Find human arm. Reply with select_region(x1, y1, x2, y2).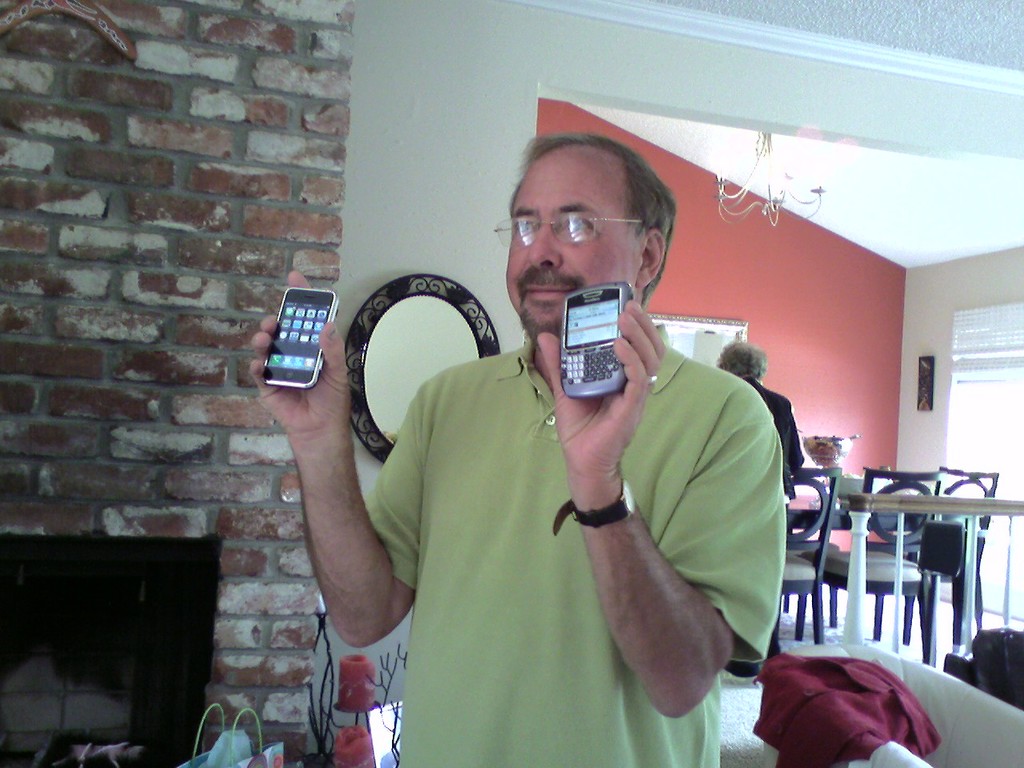
select_region(549, 346, 757, 734).
